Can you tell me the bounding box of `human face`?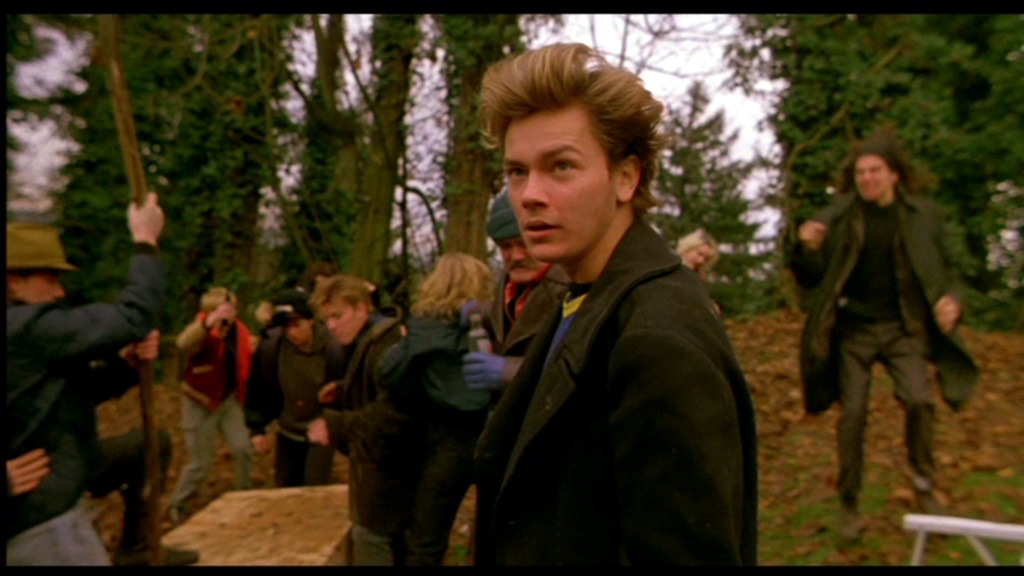
28,275,66,309.
